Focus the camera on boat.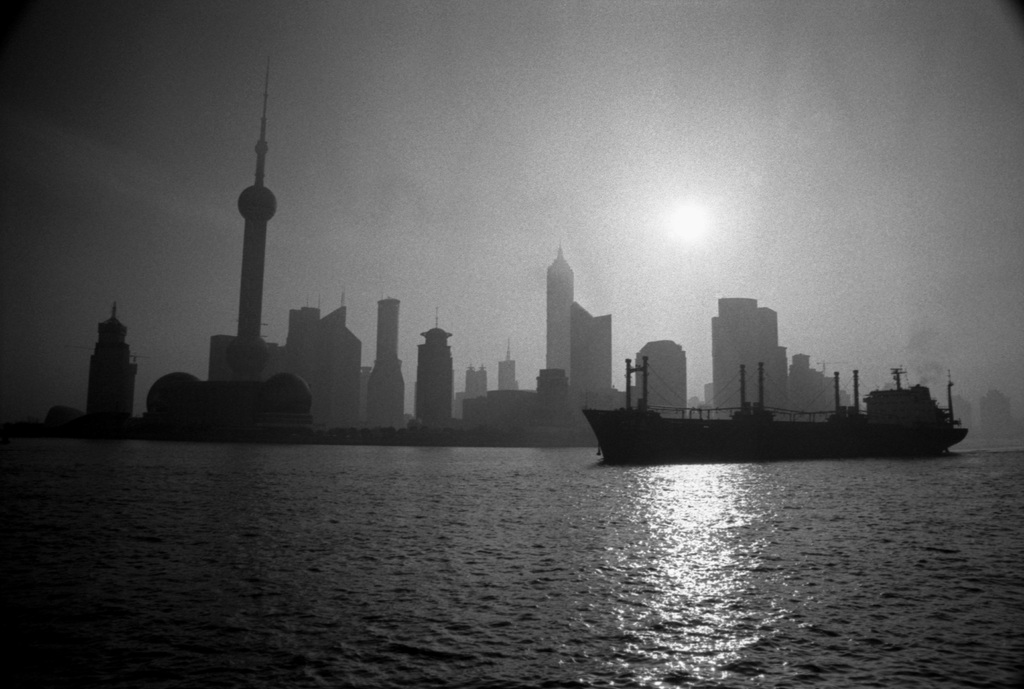
Focus region: x1=568, y1=303, x2=993, y2=457.
